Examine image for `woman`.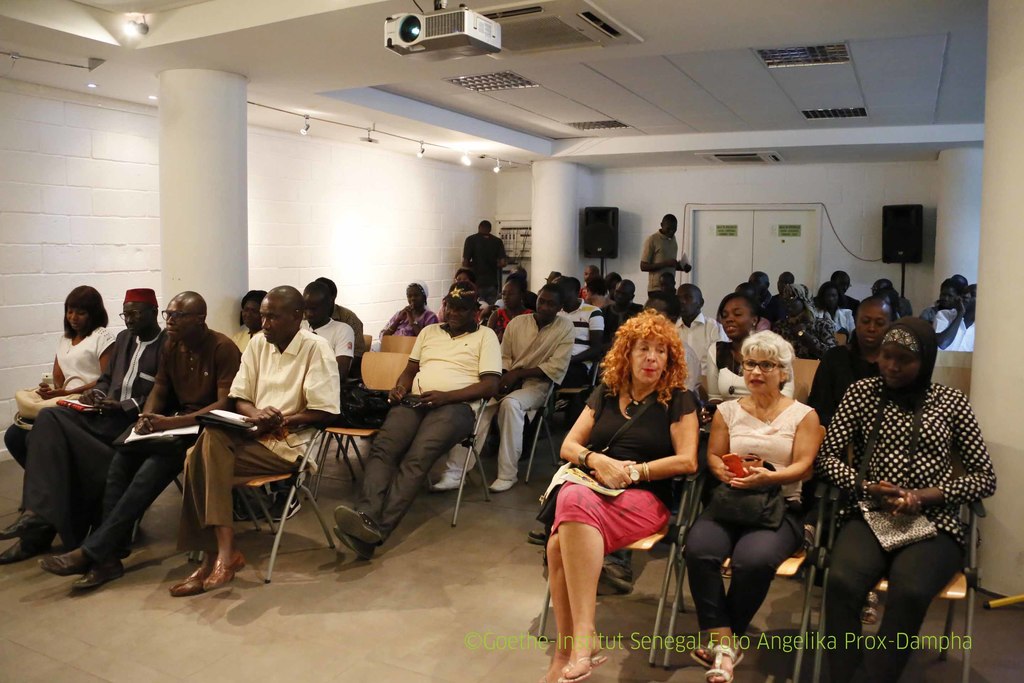
Examination result: detection(701, 289, 795, 442).
